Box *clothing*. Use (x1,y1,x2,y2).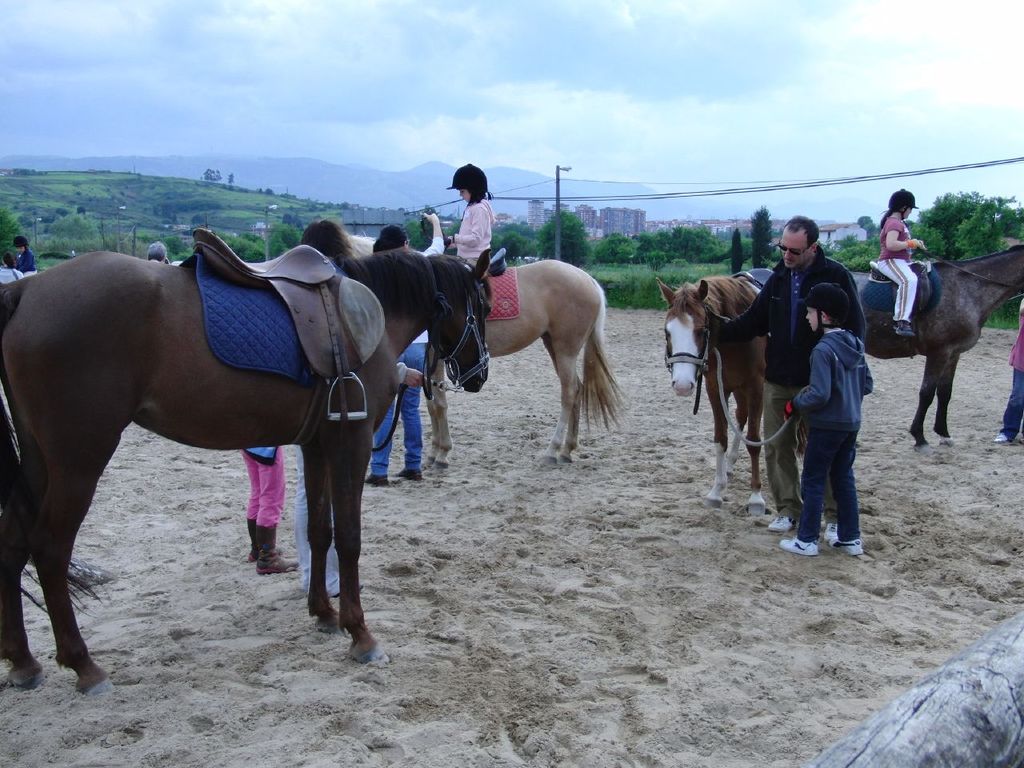
(996,322,1023,450).
